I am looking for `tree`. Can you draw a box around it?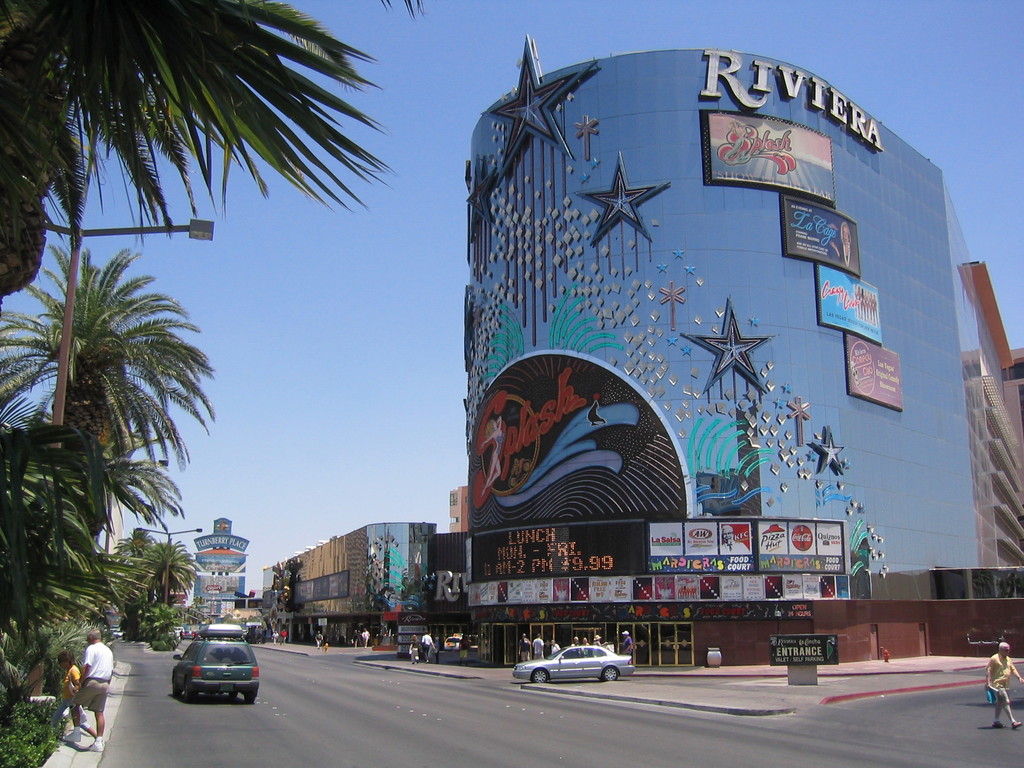
Sure, the bounding box is Rect(0, 0, 401, 301).
